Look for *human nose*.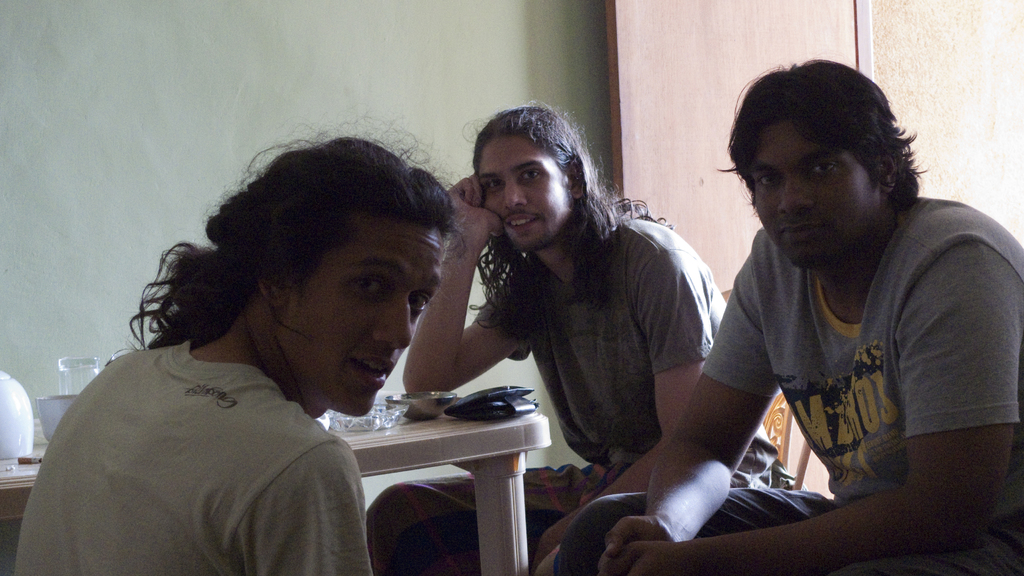
Found: bbox(500, 177, 529, 207).
